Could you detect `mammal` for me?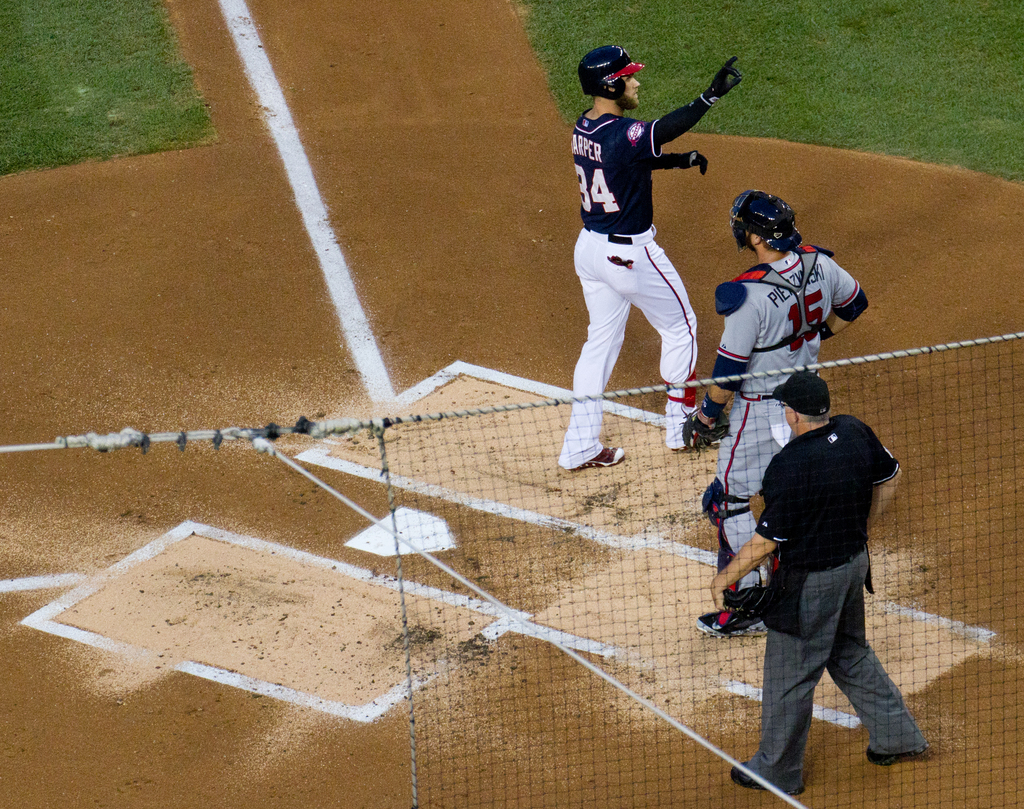
Detection result: 683/192/869/635.
